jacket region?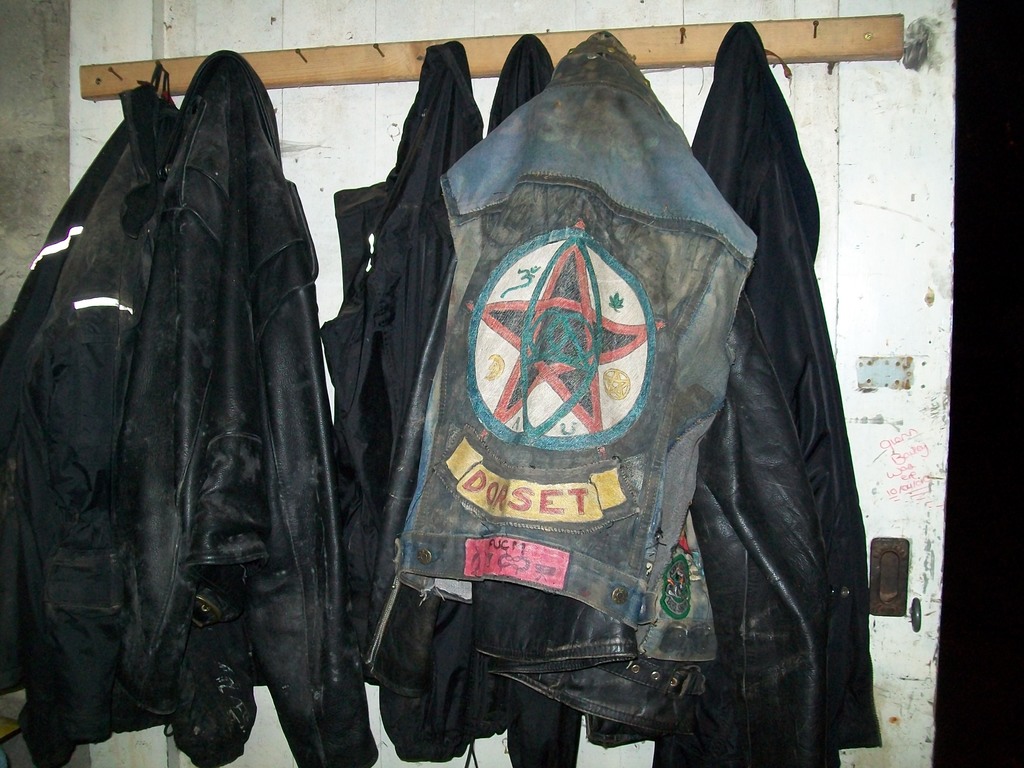
<bbox>394, 29, 763, 671</bbox>
